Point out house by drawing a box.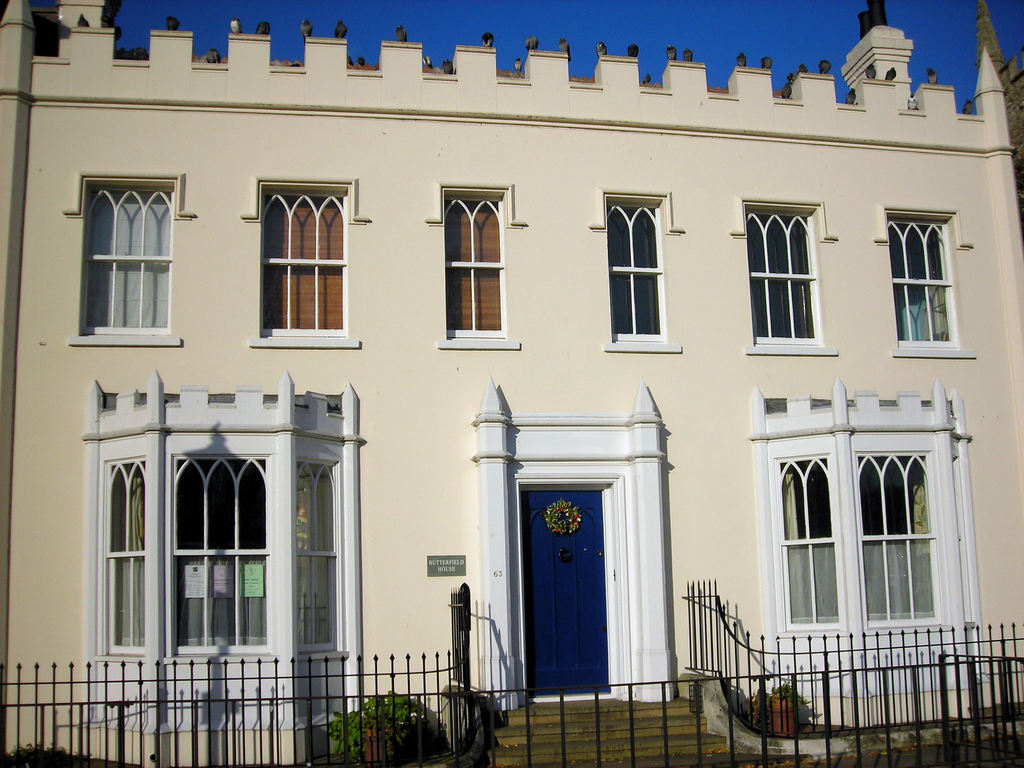
region(0, 0, 1023, 767).
